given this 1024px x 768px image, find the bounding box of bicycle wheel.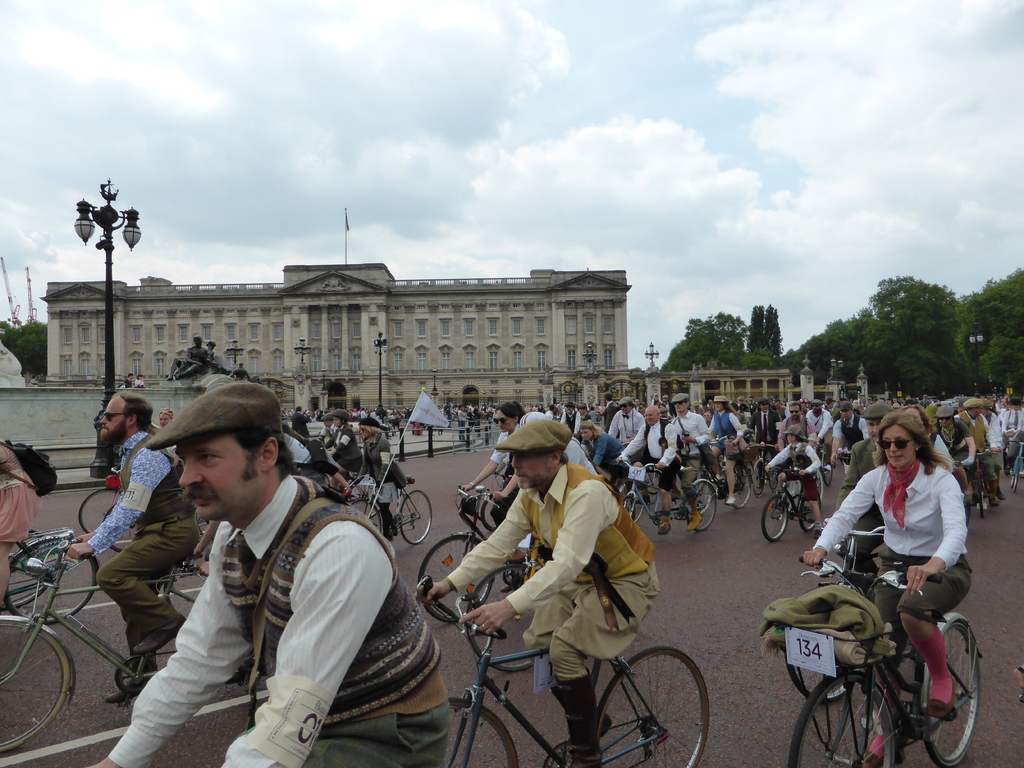
left=613, top=479, right=643, bottom=523.
